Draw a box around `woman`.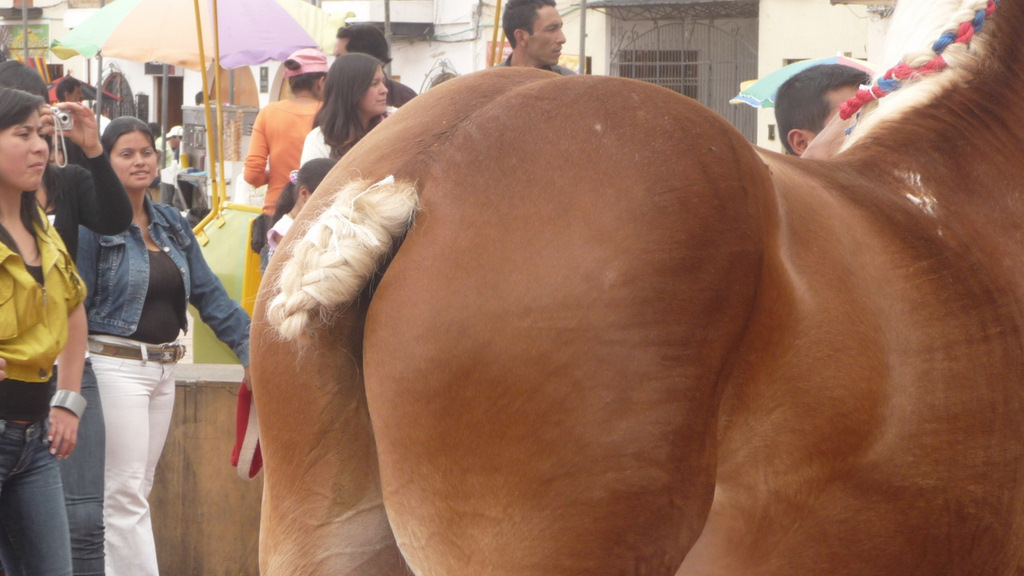
l=0, t=79, r=88, b=575.
